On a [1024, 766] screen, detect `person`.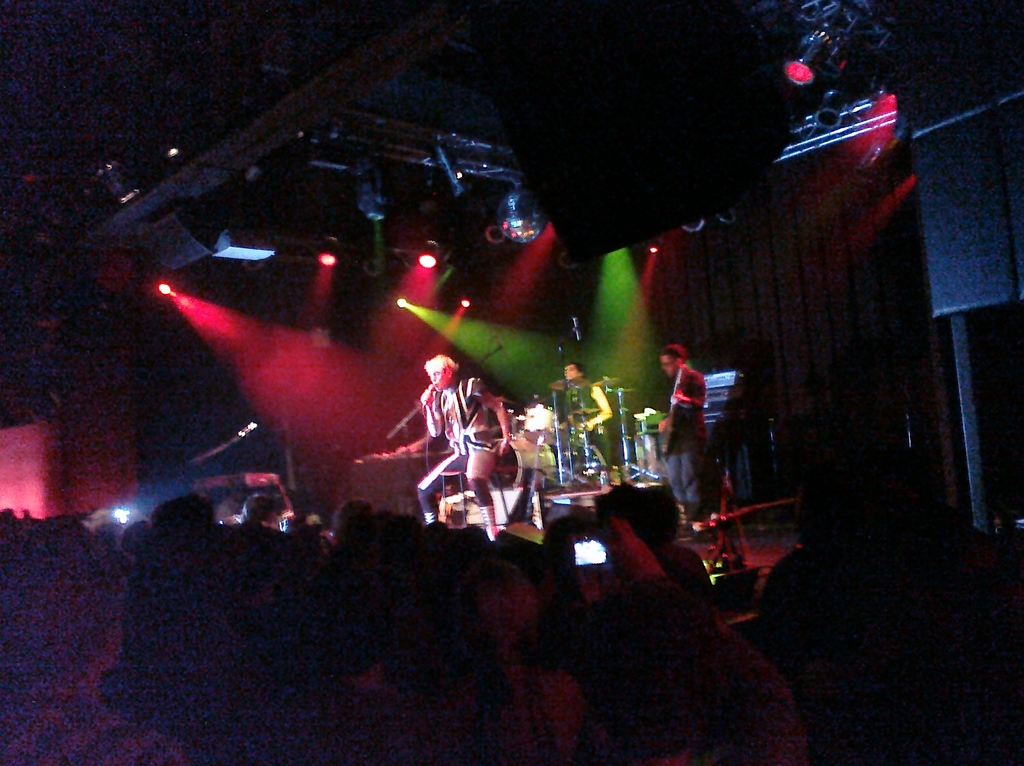
pyautogui.locateOnScreen(564, 361, 612, 470).
